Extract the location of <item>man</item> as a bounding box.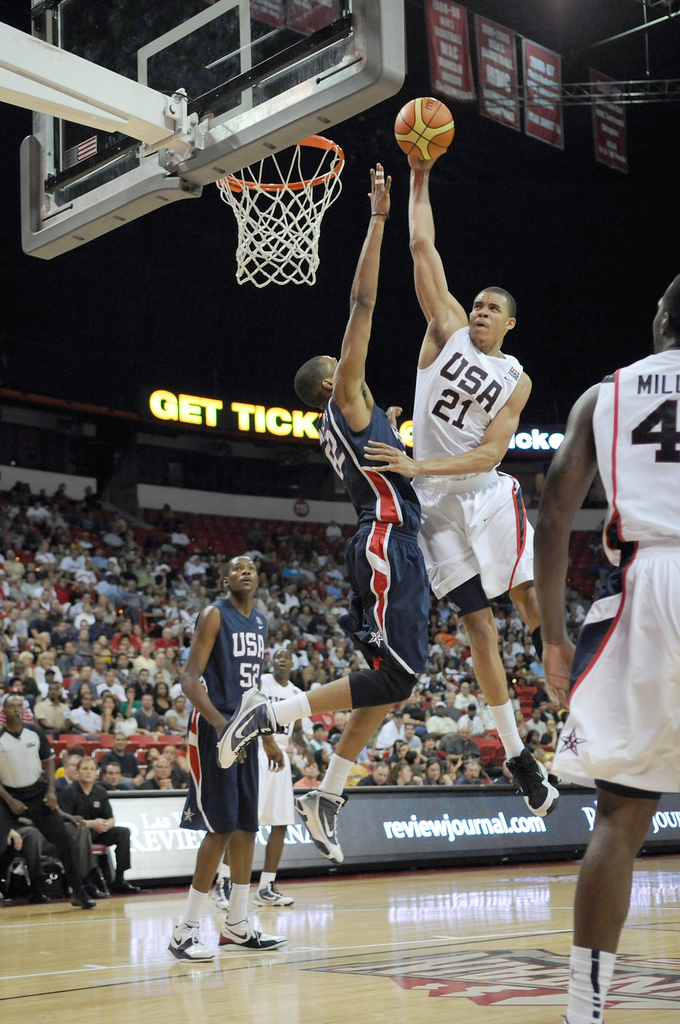
bbox(68, 607, 97, 635).
